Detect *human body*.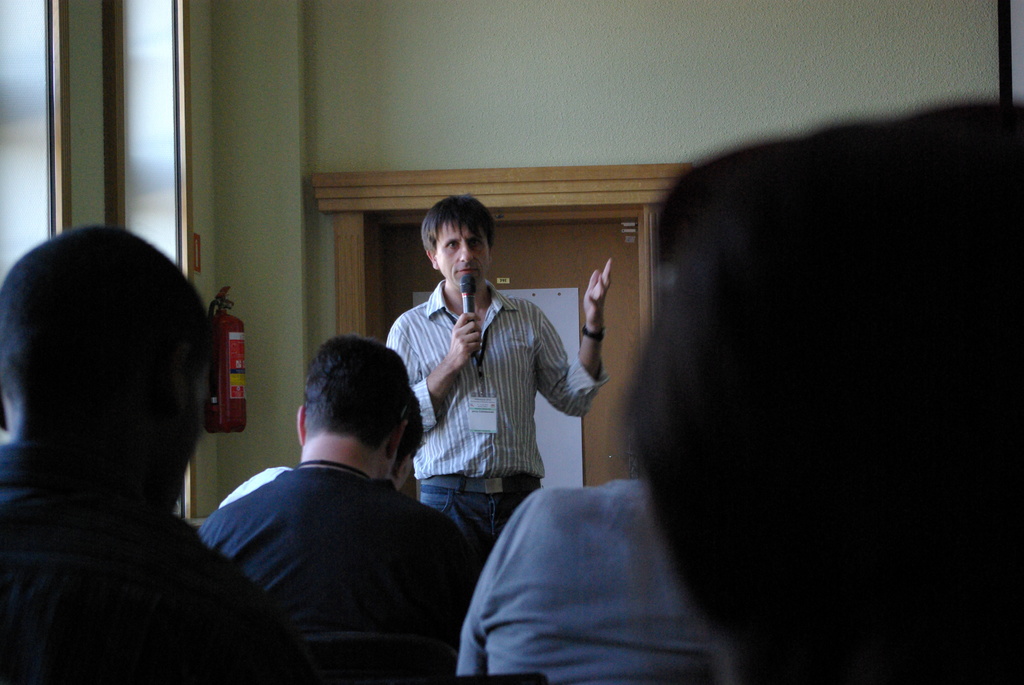
Detected at x1=451 y1=461 x2=728 y2=684.
